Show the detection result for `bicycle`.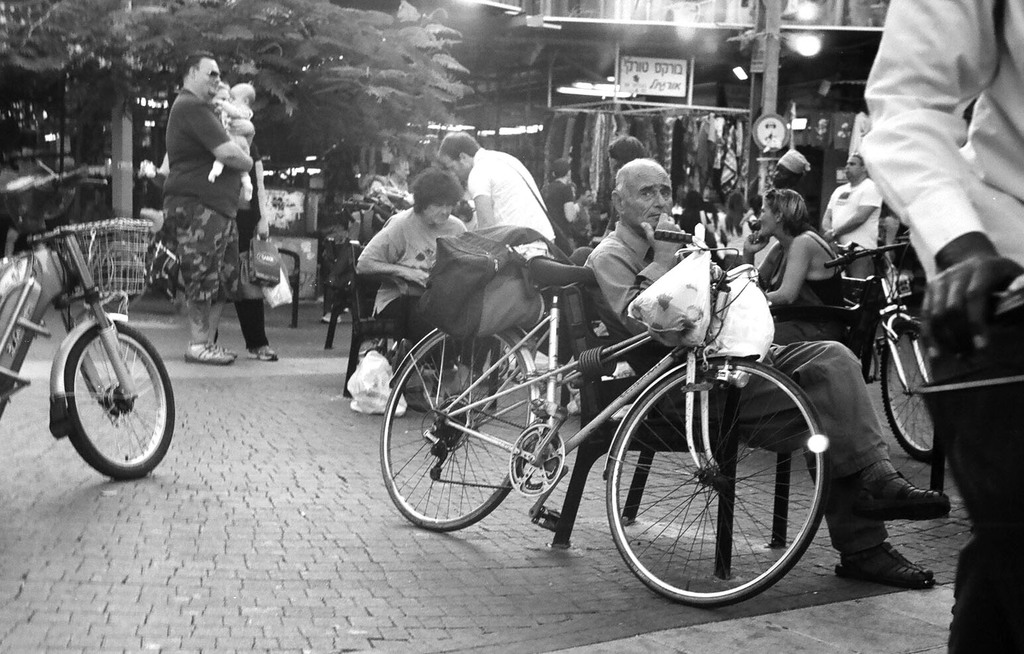
<bbox>382, 229, 823, 612</bbox>.
